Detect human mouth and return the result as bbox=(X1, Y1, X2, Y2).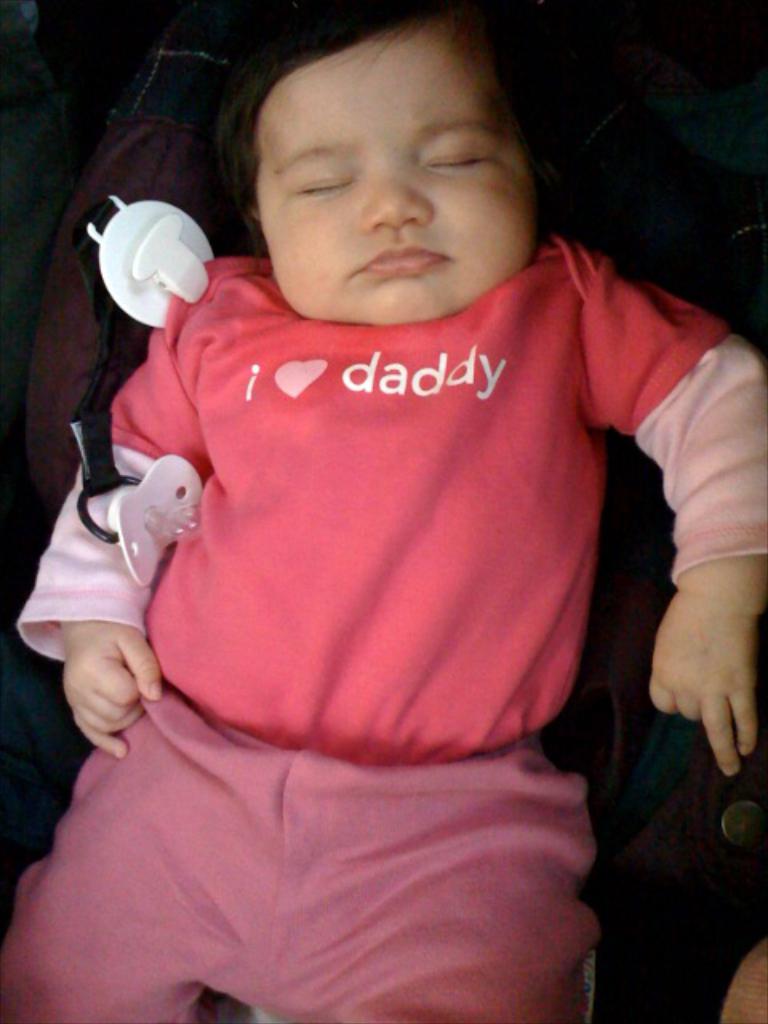
bbox=(365, 245, 448, 270).
